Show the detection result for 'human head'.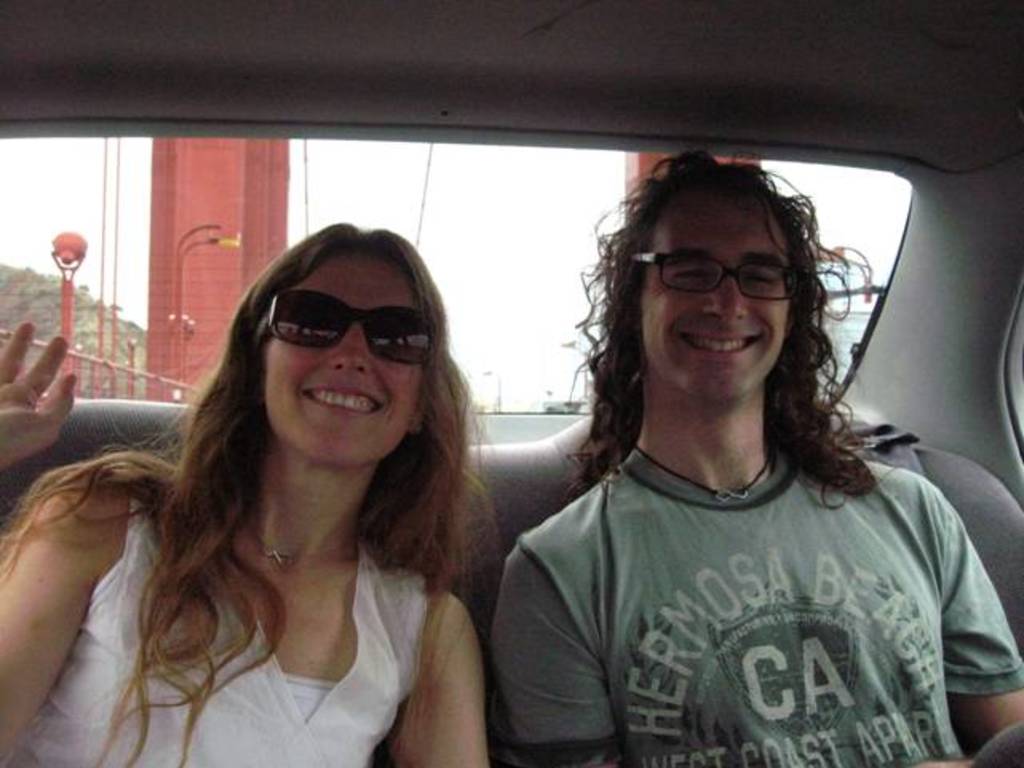
l=621, t=161, r=818, b=406.
